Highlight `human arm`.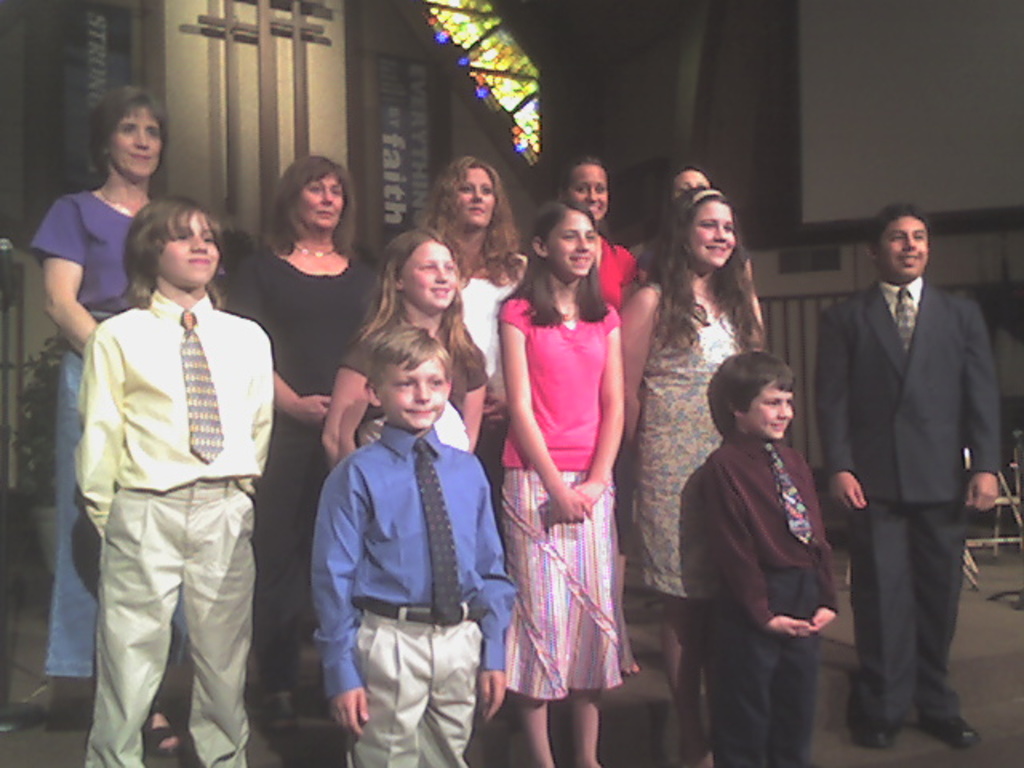
Highlighted region: box(453, 334, 490, 456).
